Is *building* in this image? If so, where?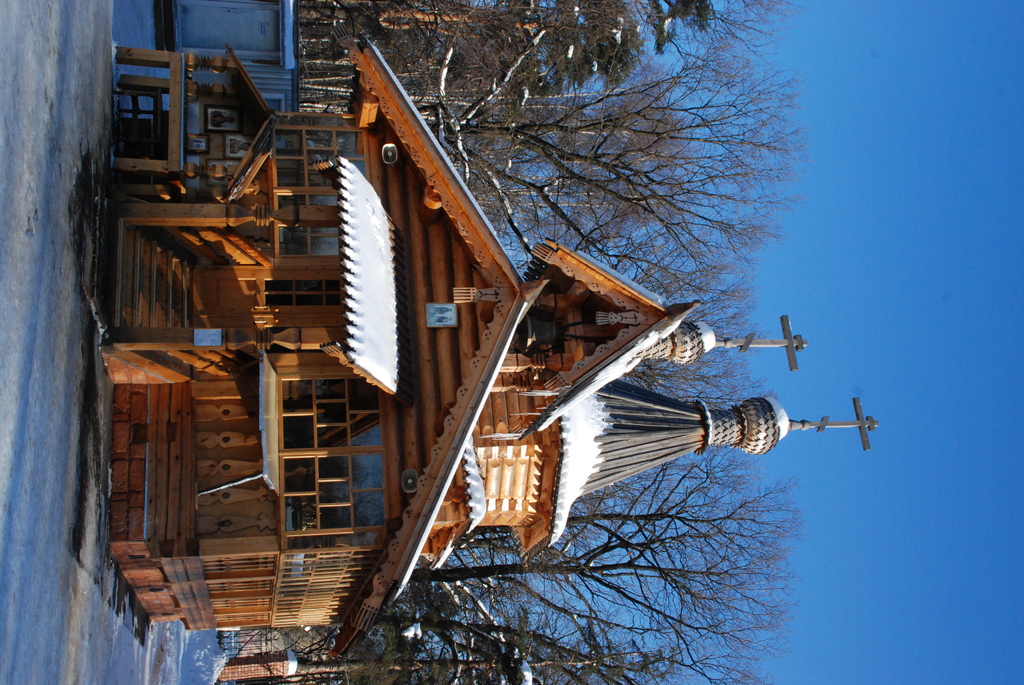
Yes, at (94,33,876,662).
